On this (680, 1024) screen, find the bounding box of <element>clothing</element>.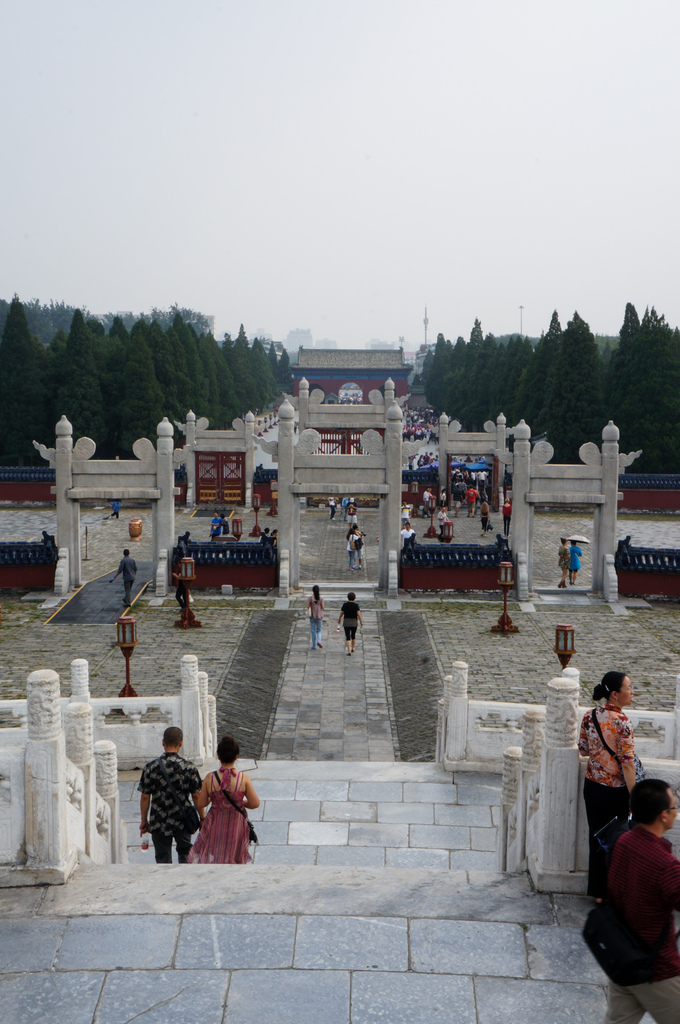
Bounding box: 115:556:137:603.
